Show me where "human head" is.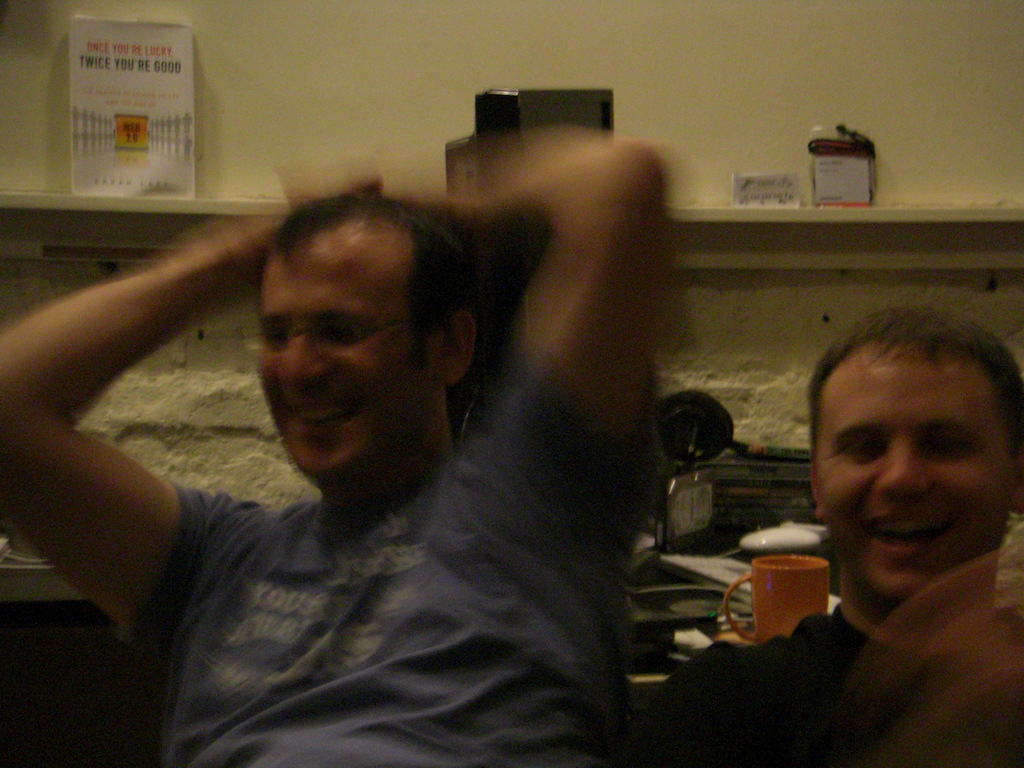
"human head" is at <region>220, 183, 500, 472</region>.
